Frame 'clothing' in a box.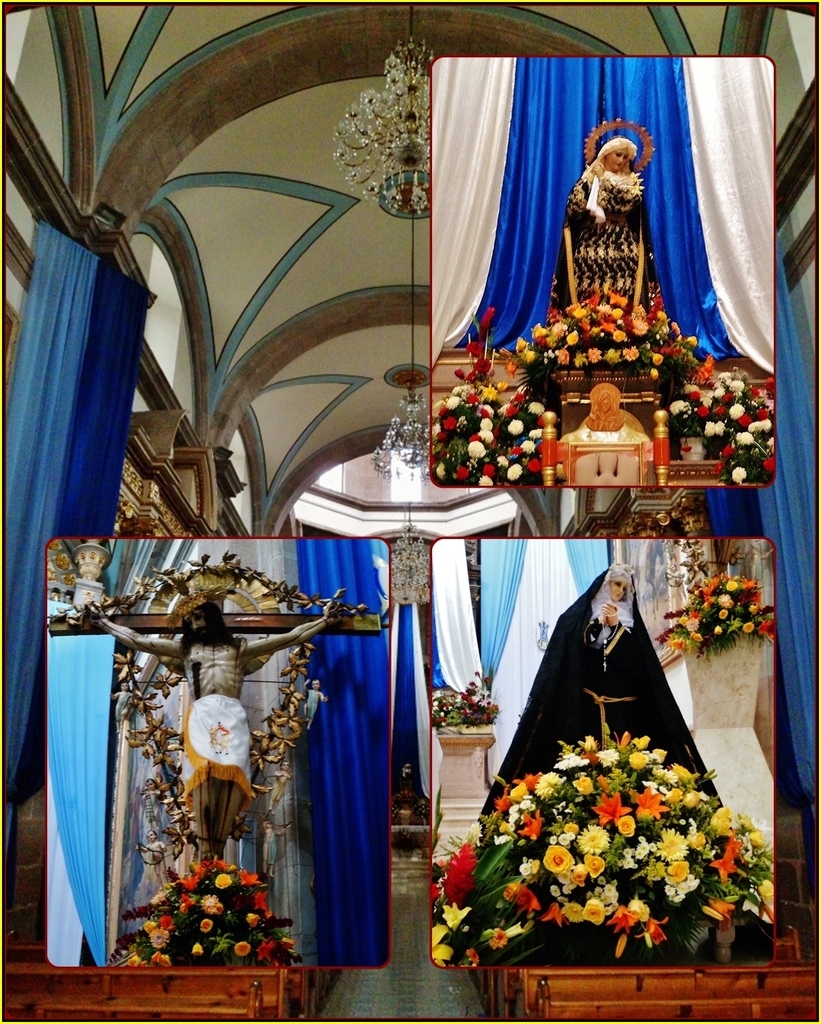
region(487, 562, 730, 815).
